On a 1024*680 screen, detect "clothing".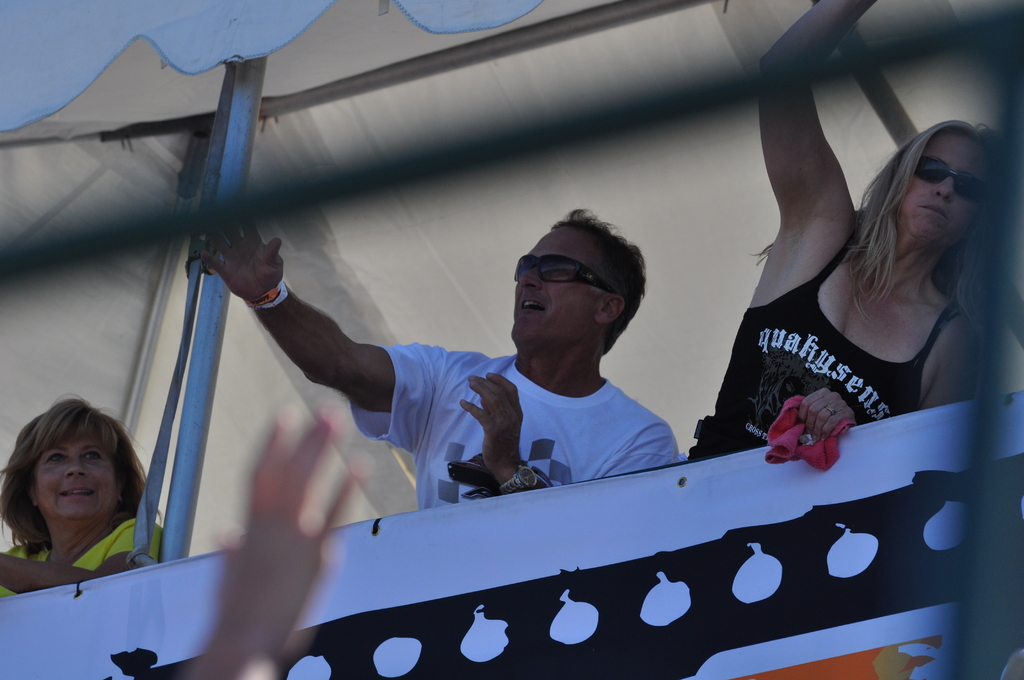
0, 515, 163, 597.
